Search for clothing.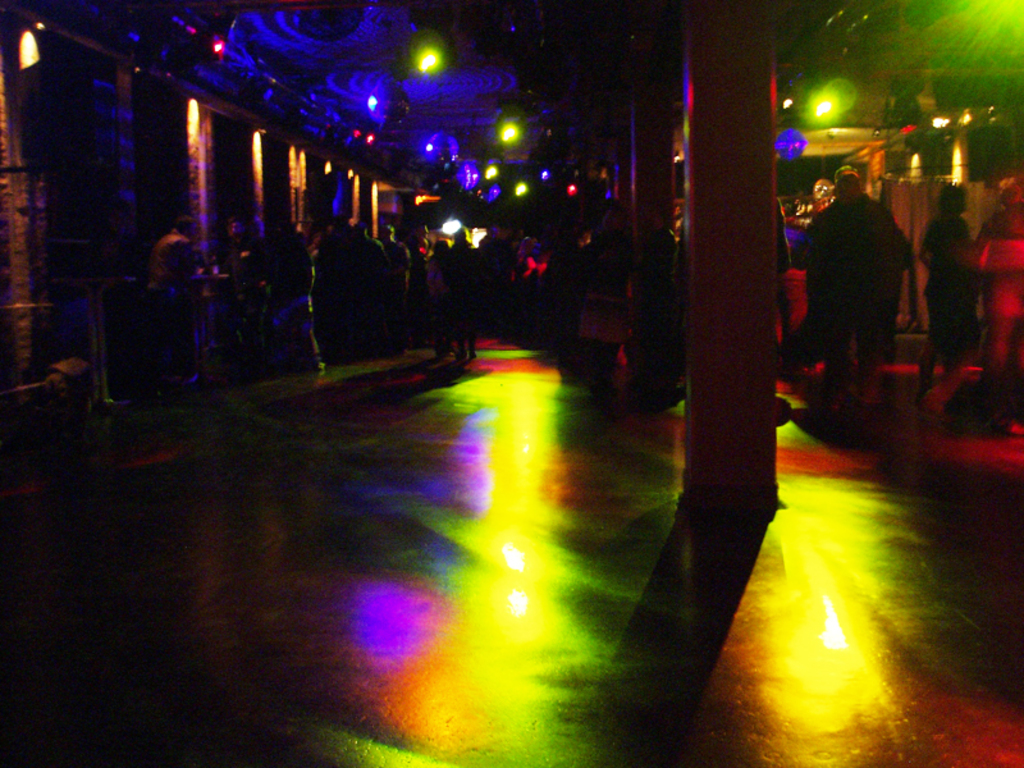
Found at [920, 209, 974, 342].
